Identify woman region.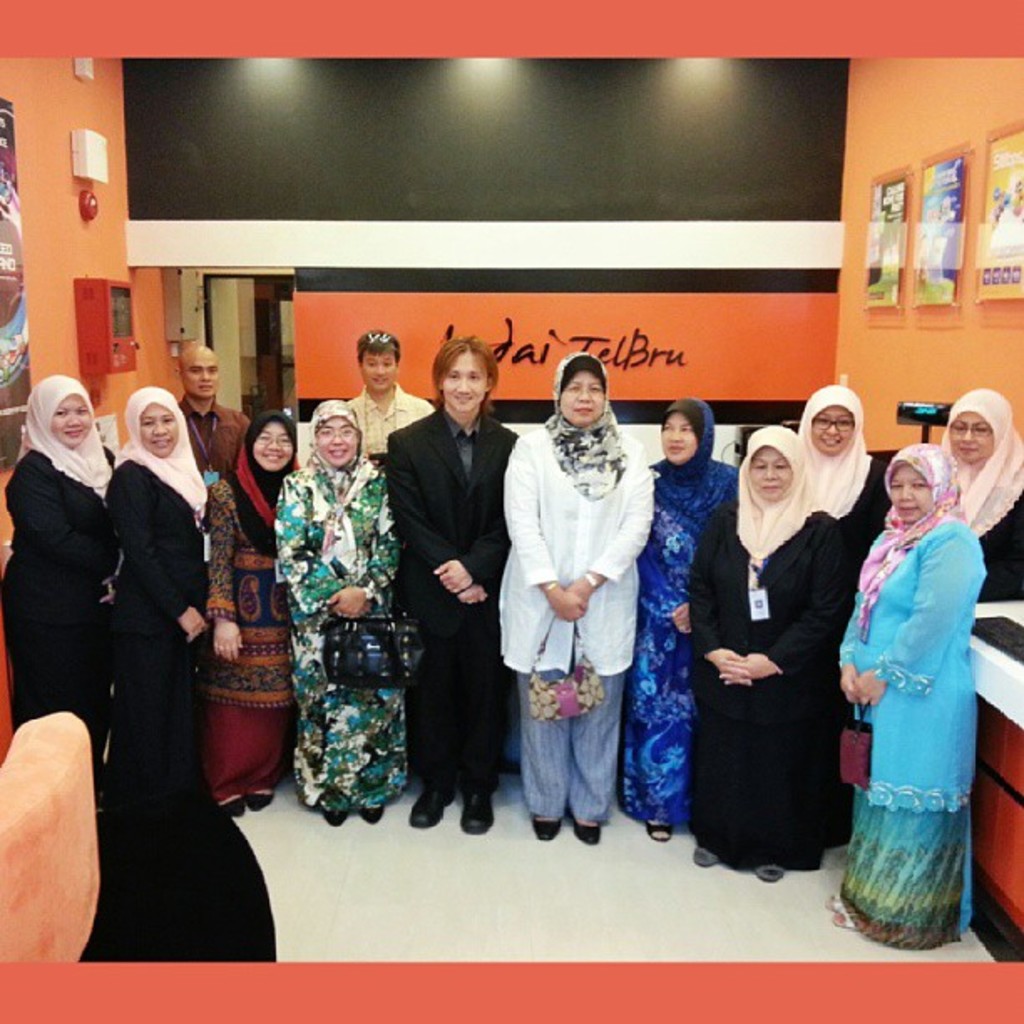
Region: (left=268, top=403, right=407, bottom=822).
